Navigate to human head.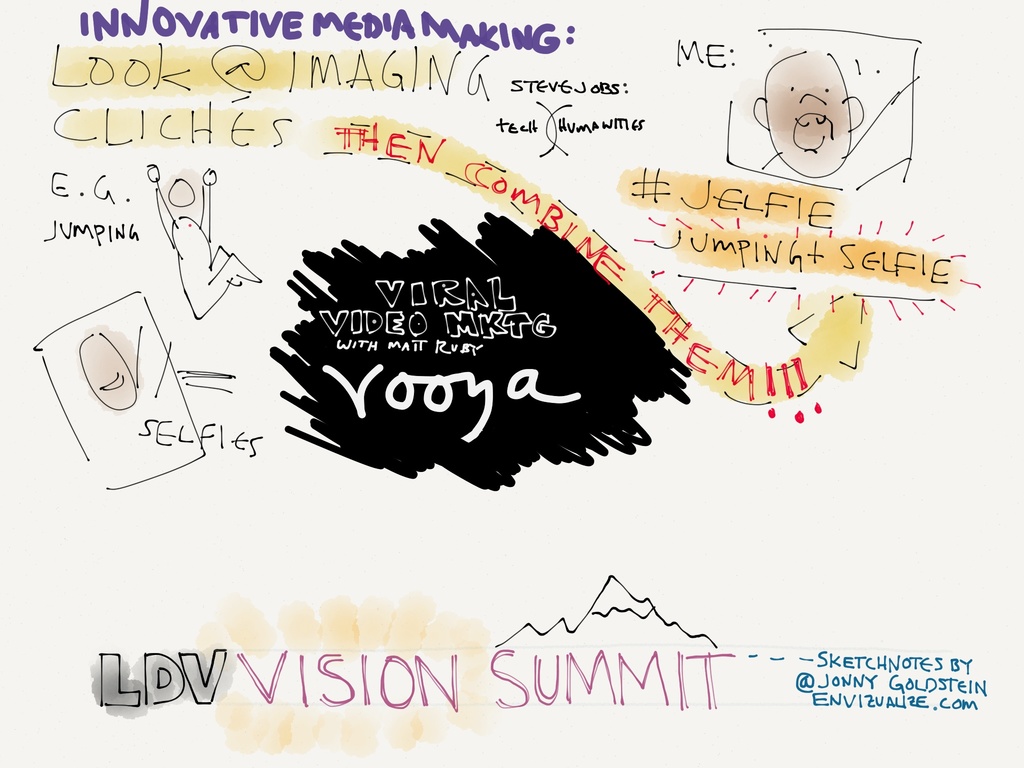
Navigation target: (left=742, top=29, right=911, bottom=195).
